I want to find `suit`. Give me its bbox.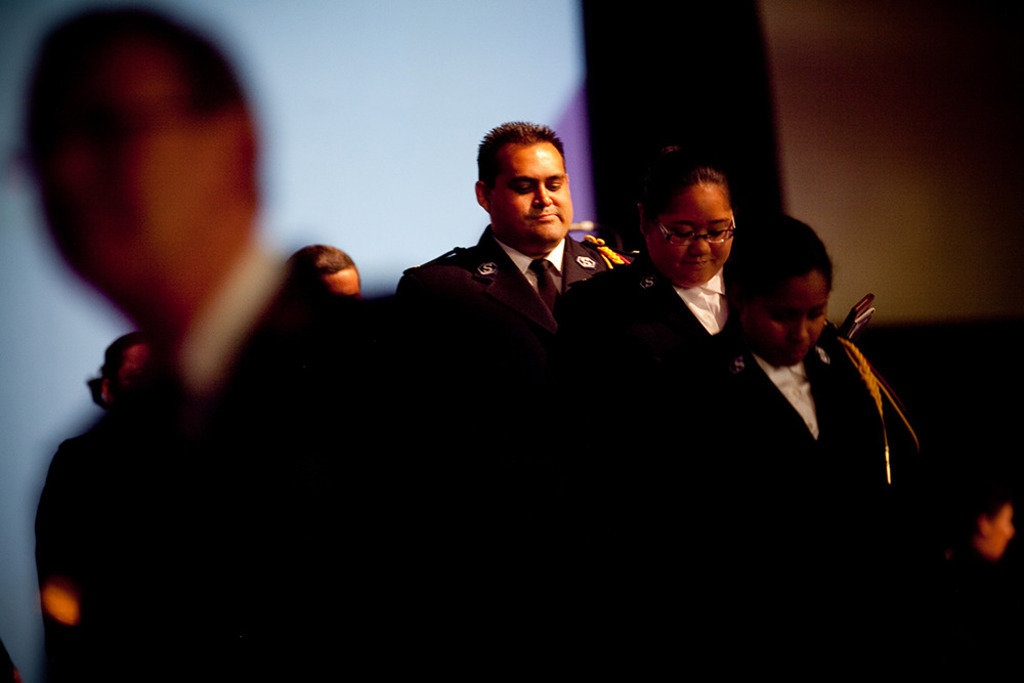
<bbox>396, 231, 636, 351</bbox>.
